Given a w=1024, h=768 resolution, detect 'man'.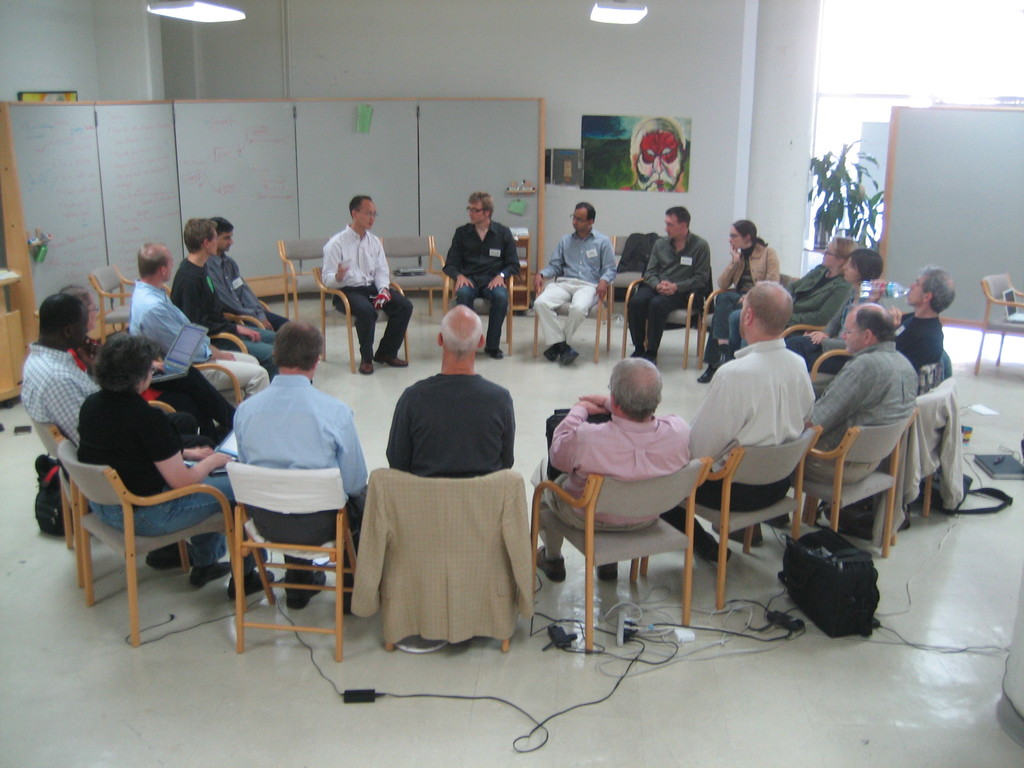
detection(775, 303, 919, 524).
